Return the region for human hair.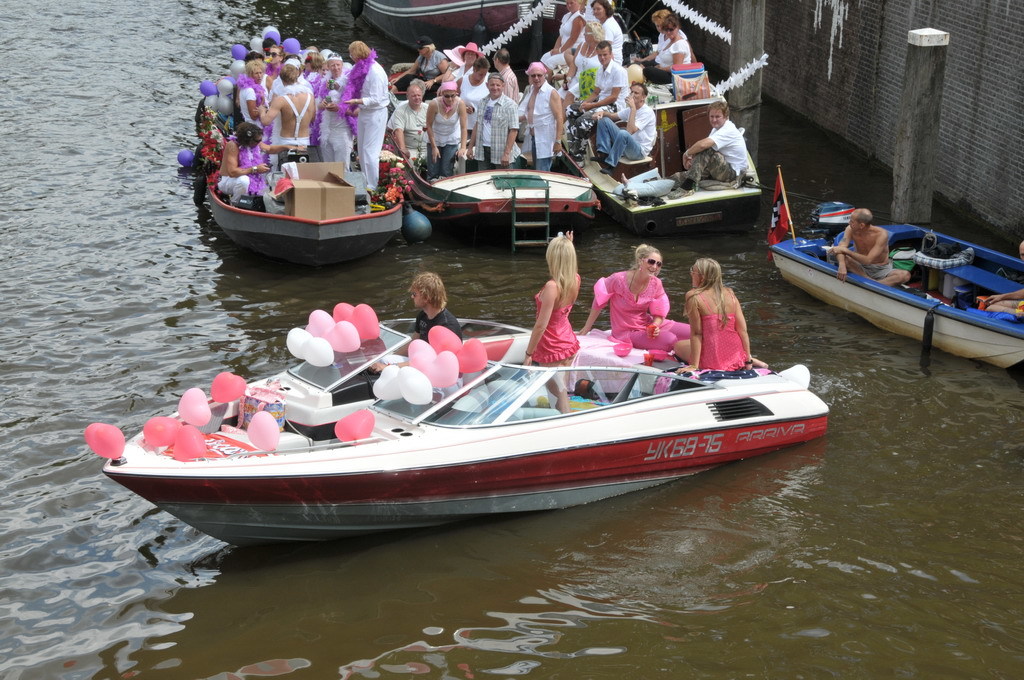
bbox=(443, 83, 460, 99).
